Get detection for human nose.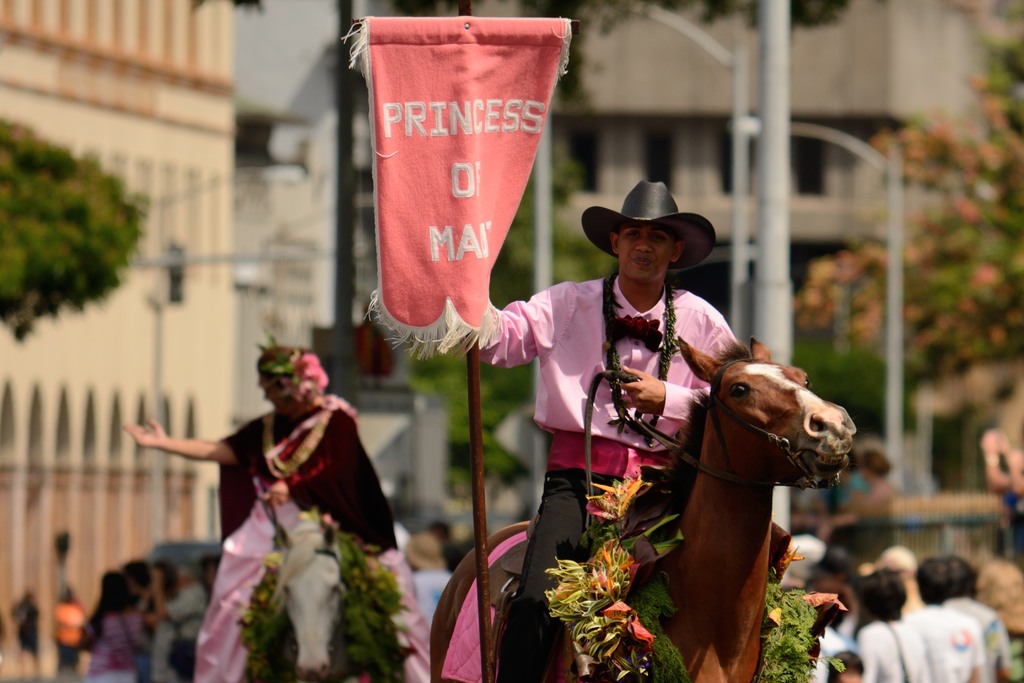
Detection: x1=635 y1=238 x2=652 y2=252.
